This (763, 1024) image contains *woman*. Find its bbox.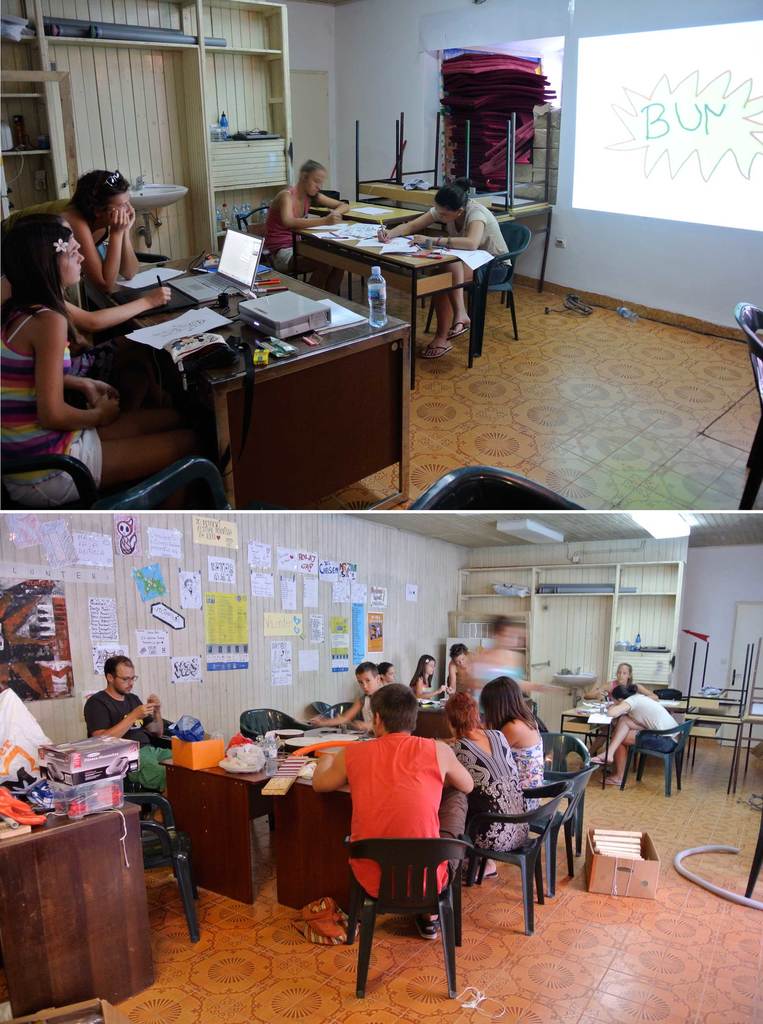
579/663/658/759.
